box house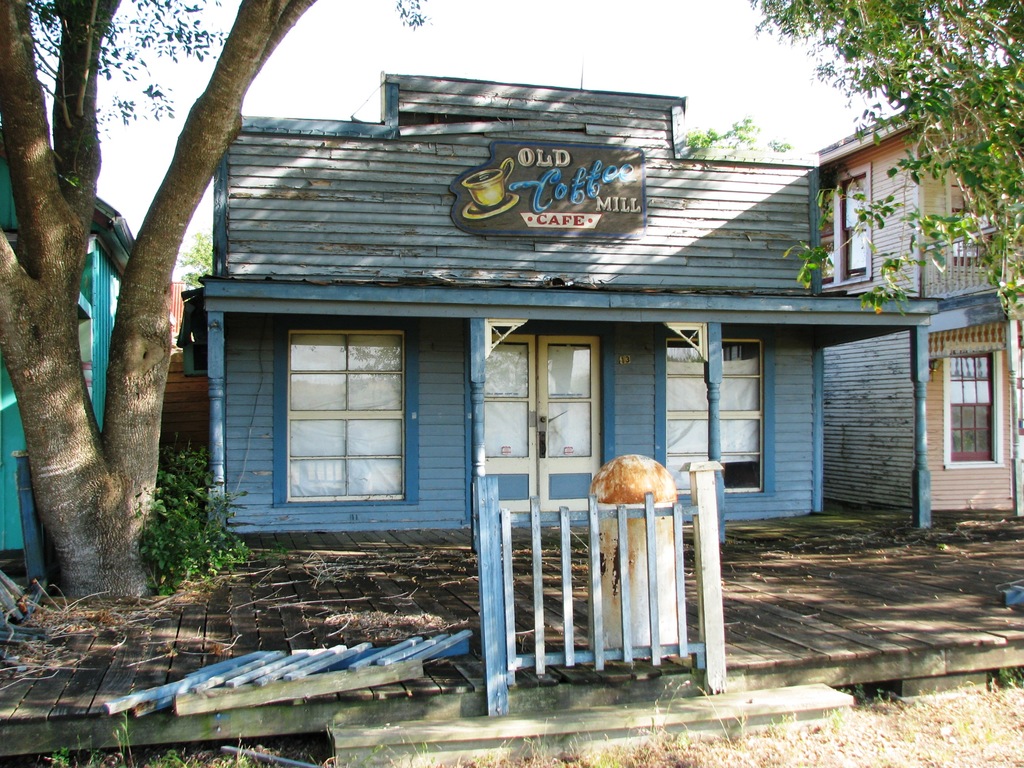
809/86/1023/508
